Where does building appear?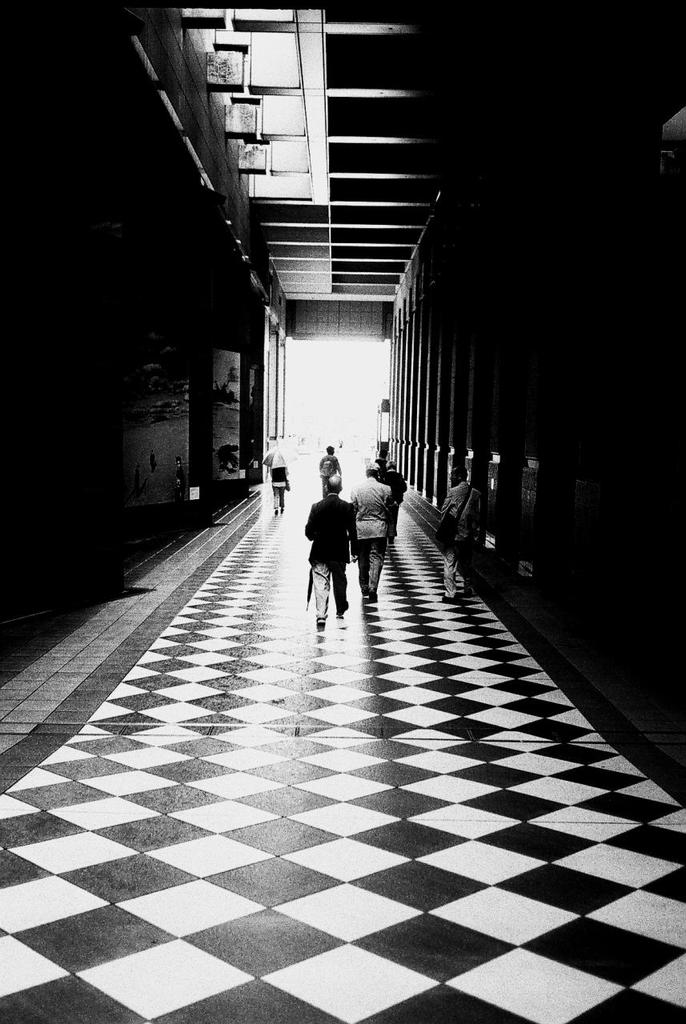
Appears at 0,0,685,1023.
